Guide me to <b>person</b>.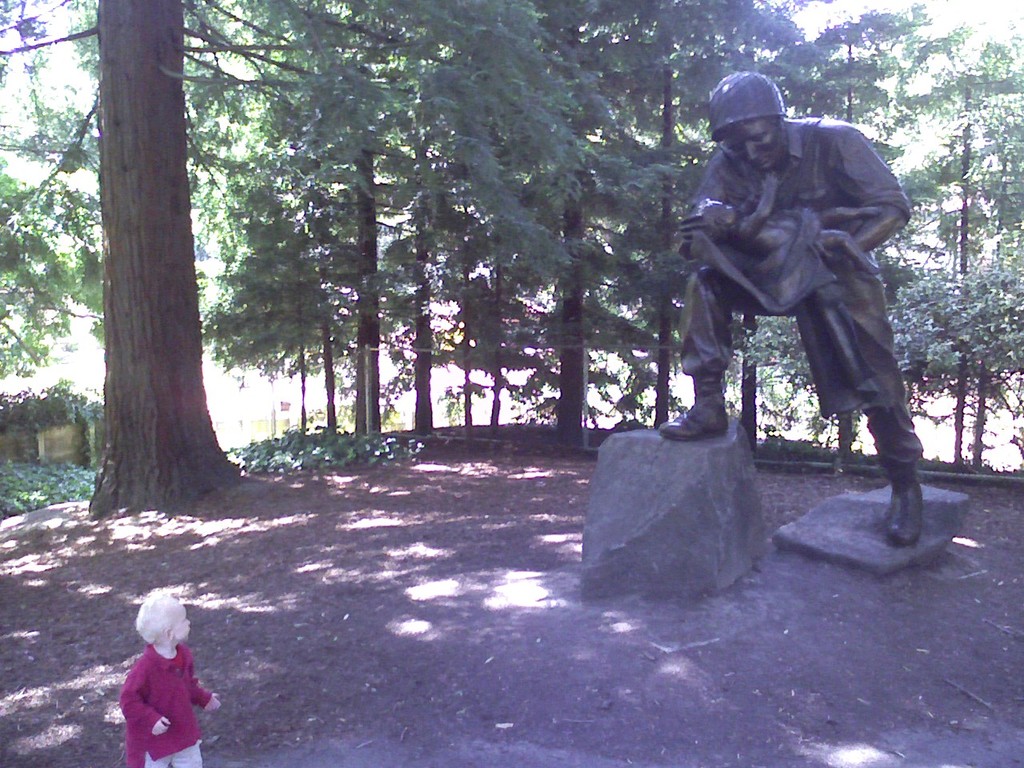
Guidance: (120, 592, 222, 767).
